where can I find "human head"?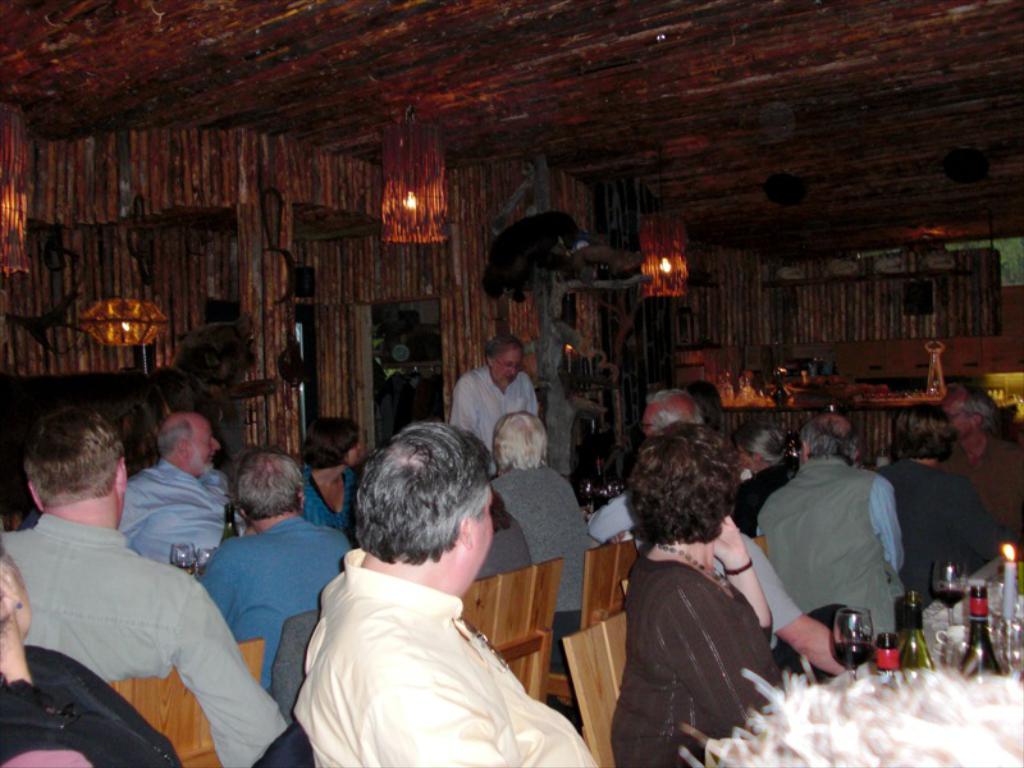
You can find it at (left=310, top=416, right=366, bottom=471).
